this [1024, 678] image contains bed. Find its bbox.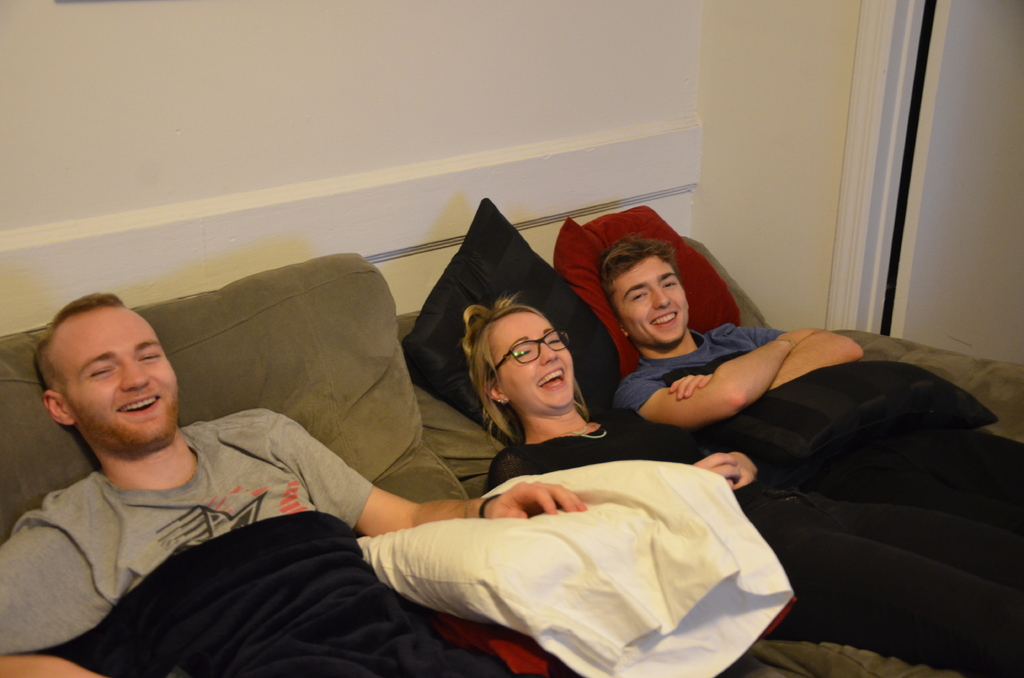
<region>0, 213, 952, 677</region>.
